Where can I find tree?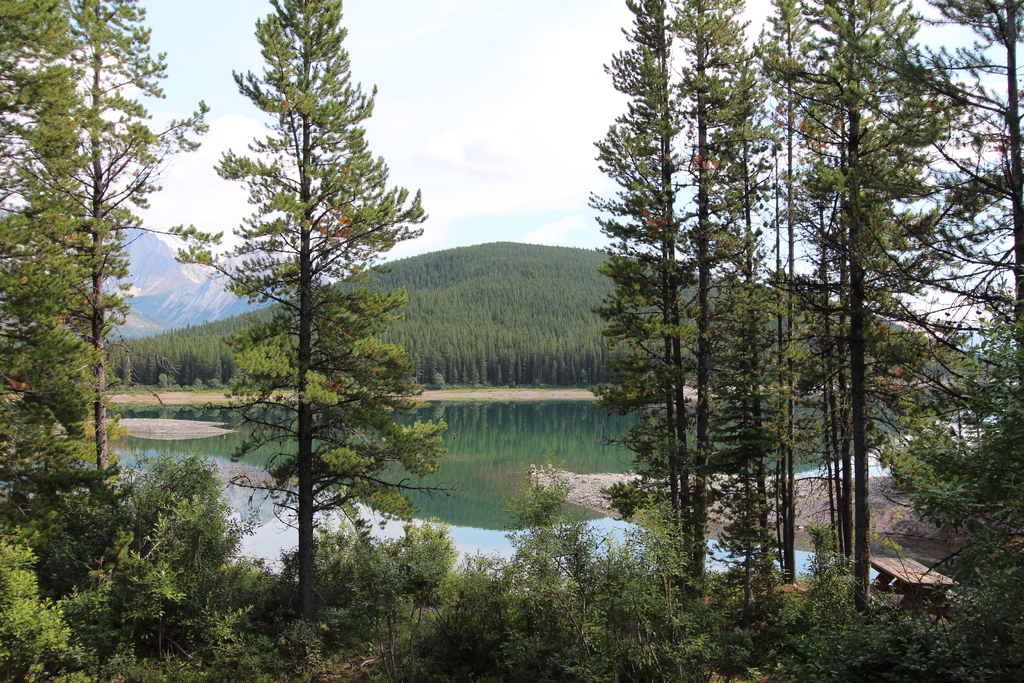
You can find it at box(205, 12, 433, 611).
